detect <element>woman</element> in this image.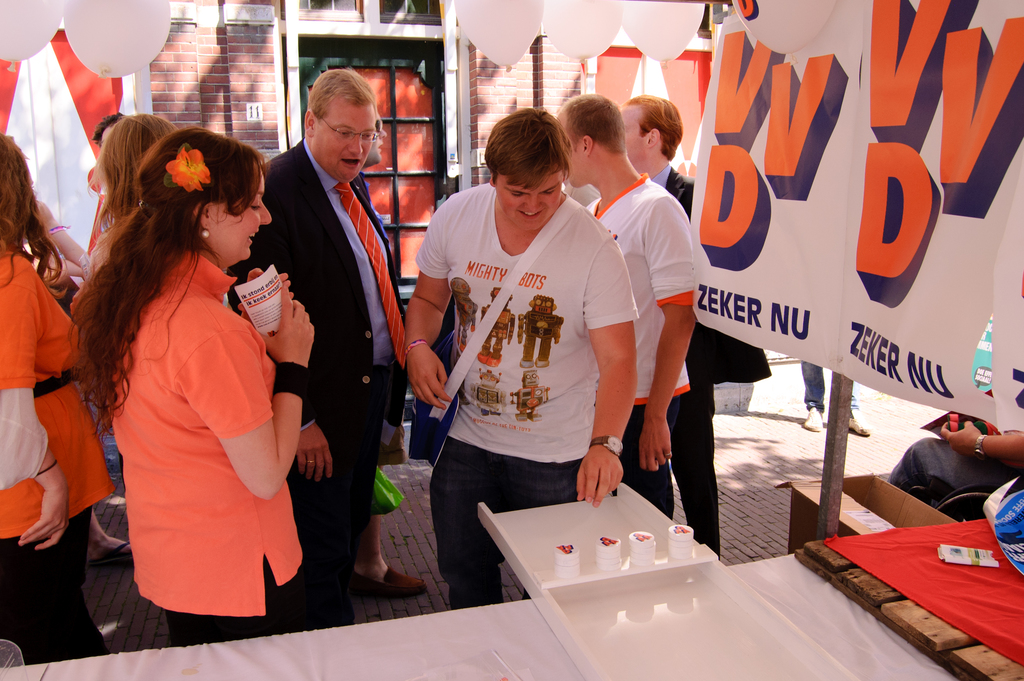
Detection: [left=0, top=125, right=124, bottom=661].
